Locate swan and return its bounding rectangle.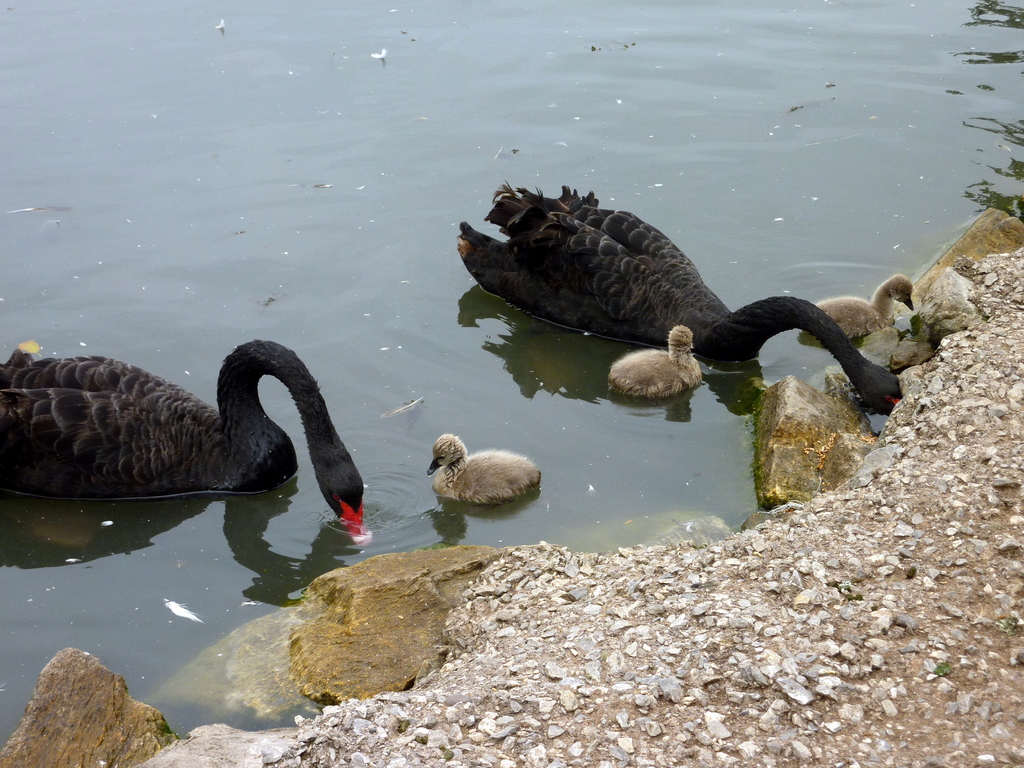
(426, 428, 540, 506).
